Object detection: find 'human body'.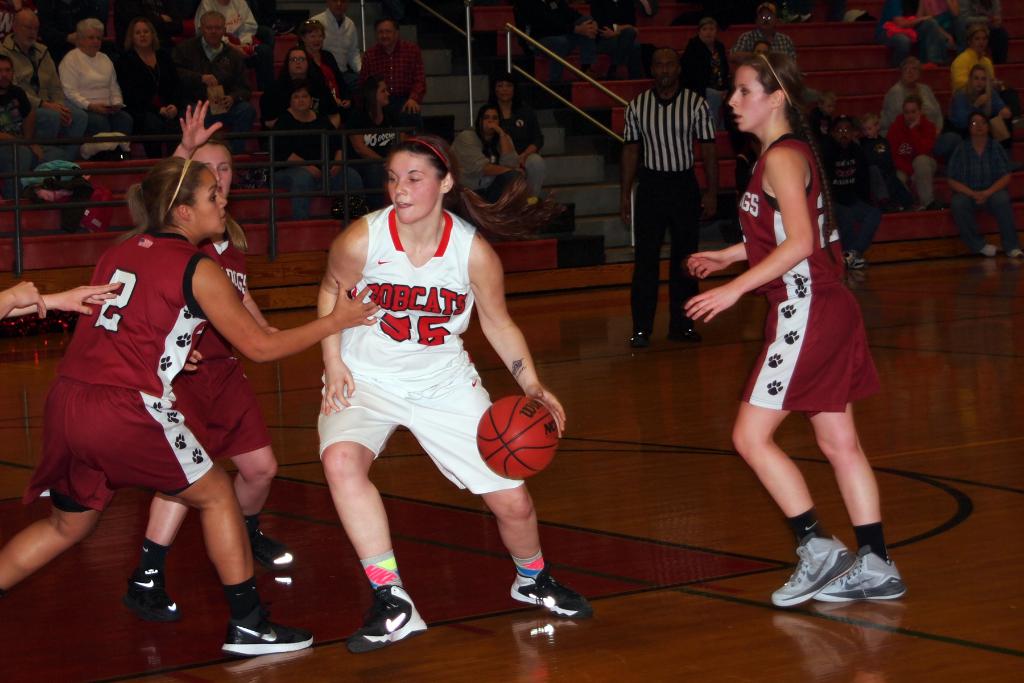
(890, 94, 937, 211).
